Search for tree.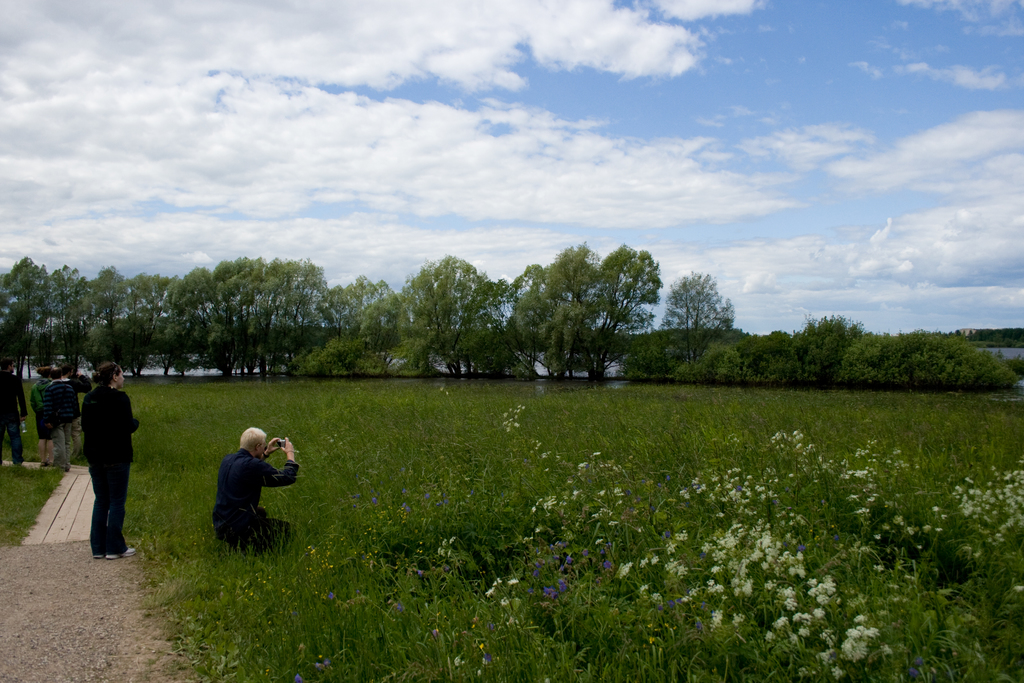
Found at detection(122, 274, 173, 379).
